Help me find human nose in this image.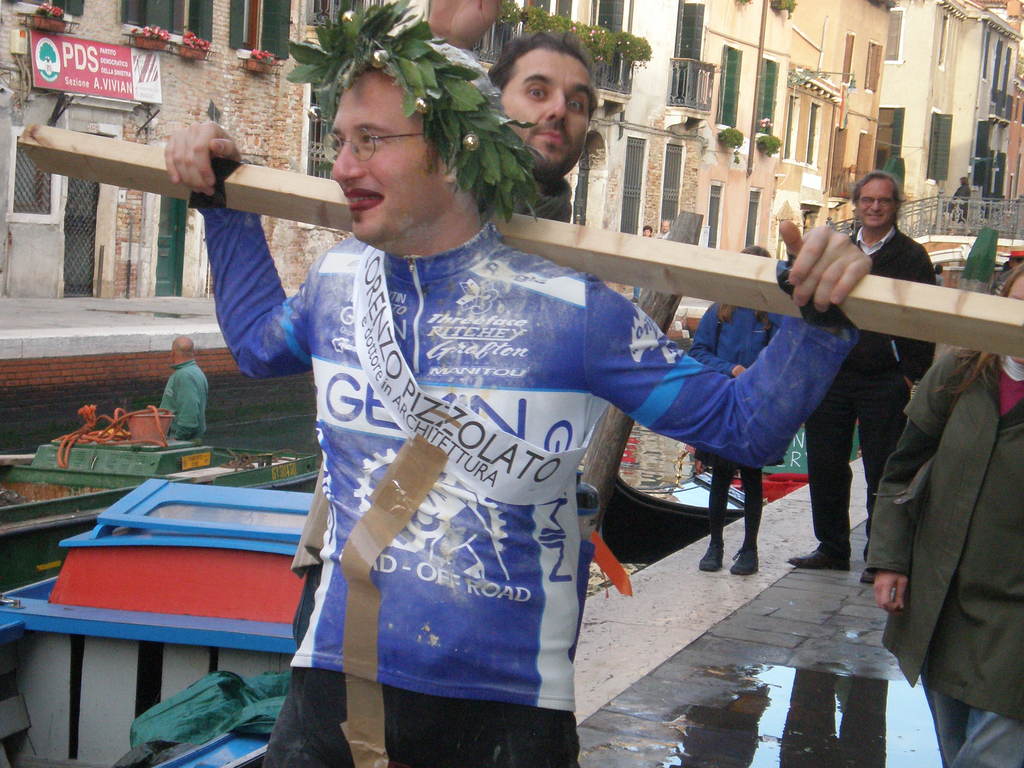
Found it: [329, 136, 367, 182].
